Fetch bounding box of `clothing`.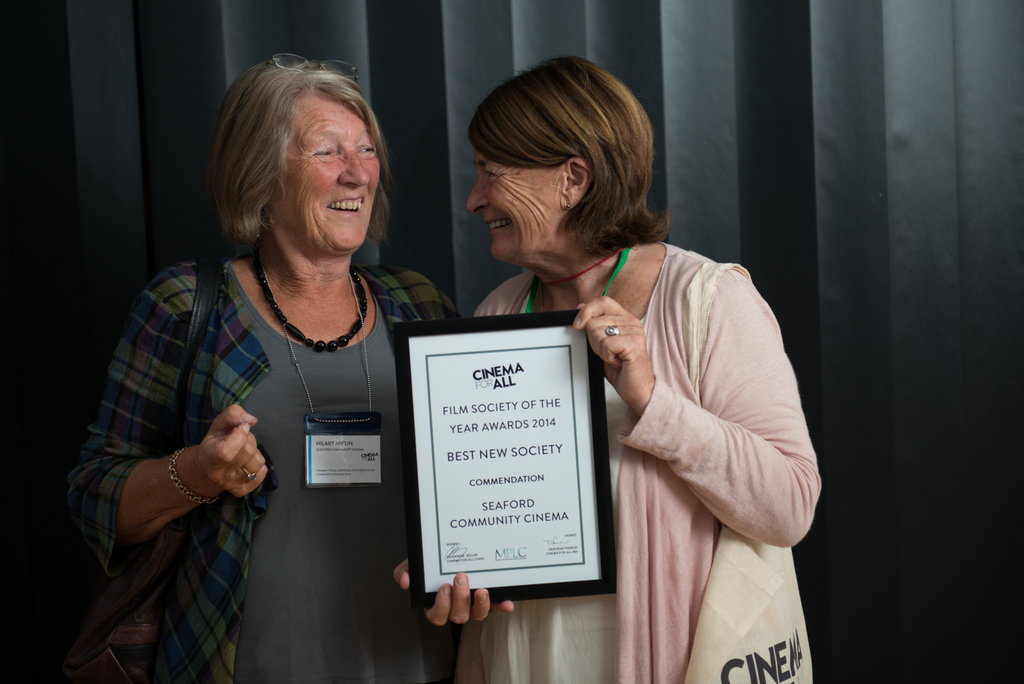
Bbox: <region>100, 213, 433, 647</region>.
